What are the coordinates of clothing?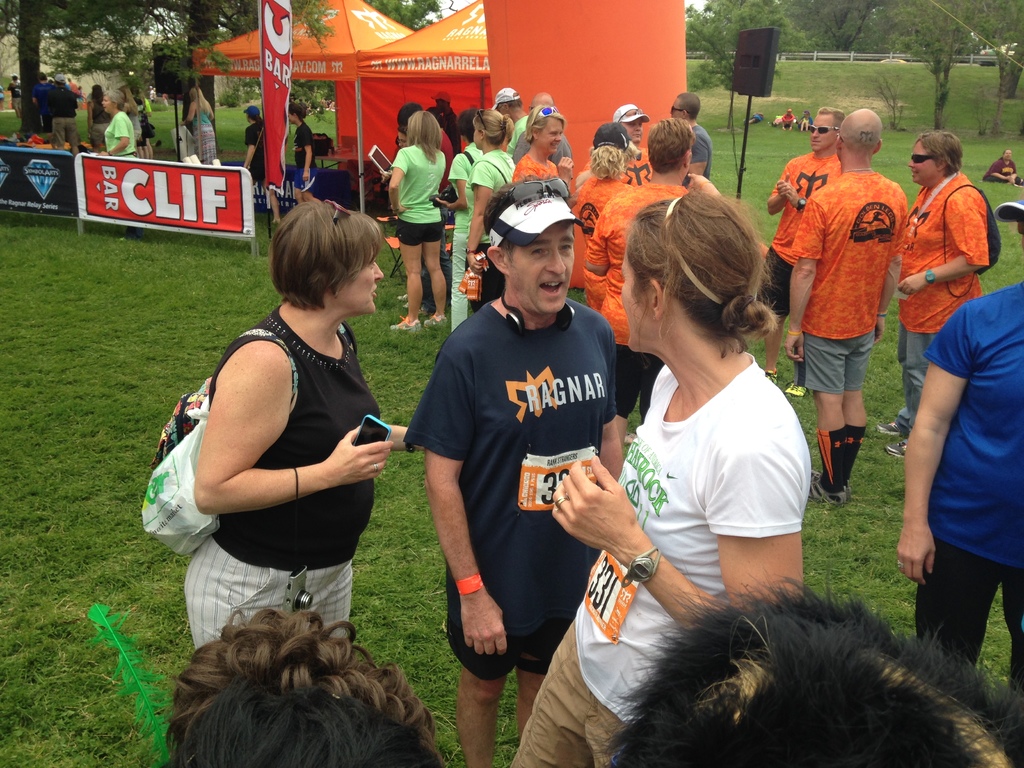
<box>418,221,628,697</box>.
